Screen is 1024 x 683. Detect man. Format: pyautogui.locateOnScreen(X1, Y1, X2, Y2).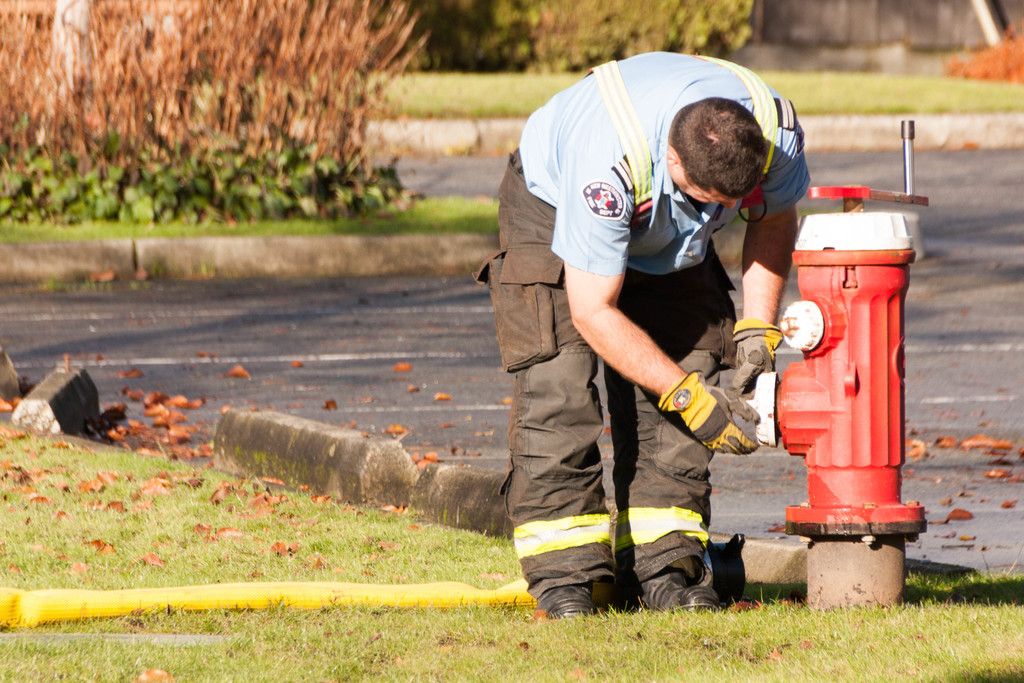
pyautogui.locateOnScreen(483, 56, 813, 627).
